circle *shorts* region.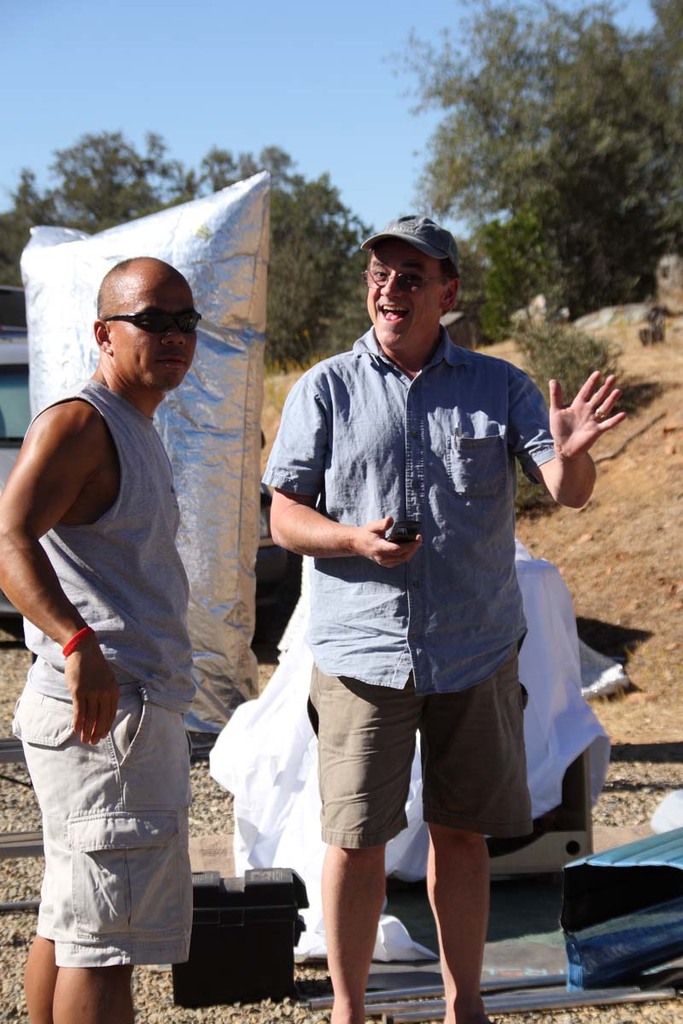
Region: 6 683 191 963.
